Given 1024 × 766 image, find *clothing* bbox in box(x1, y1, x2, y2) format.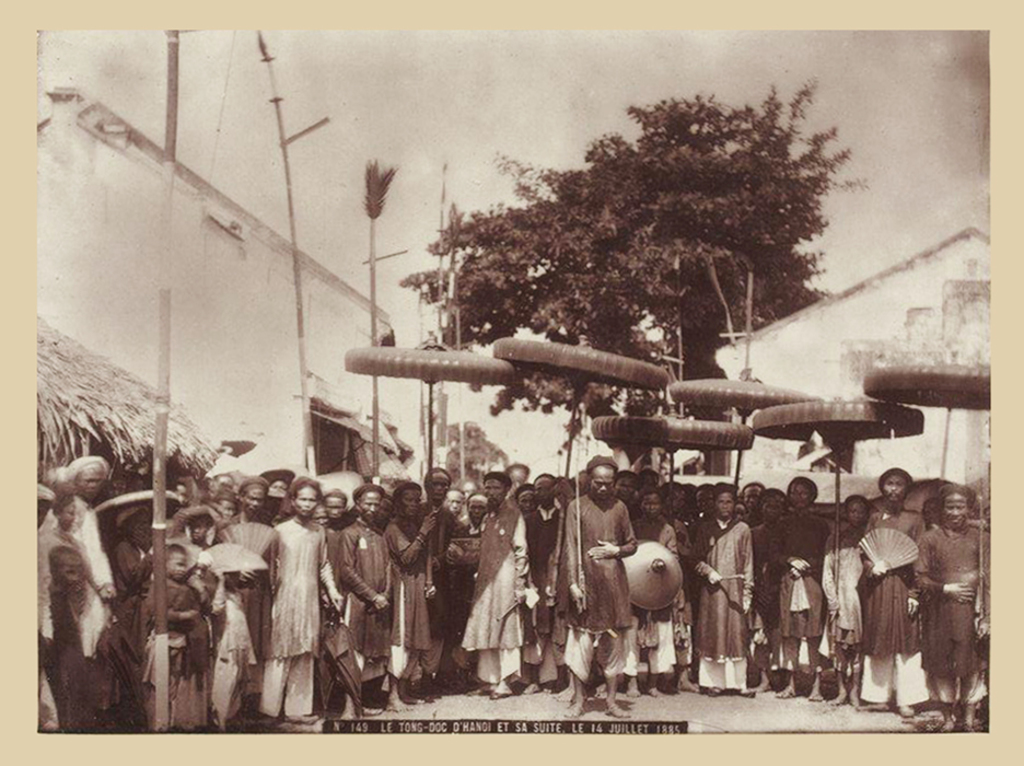
box(248, 512, 321, 698).
